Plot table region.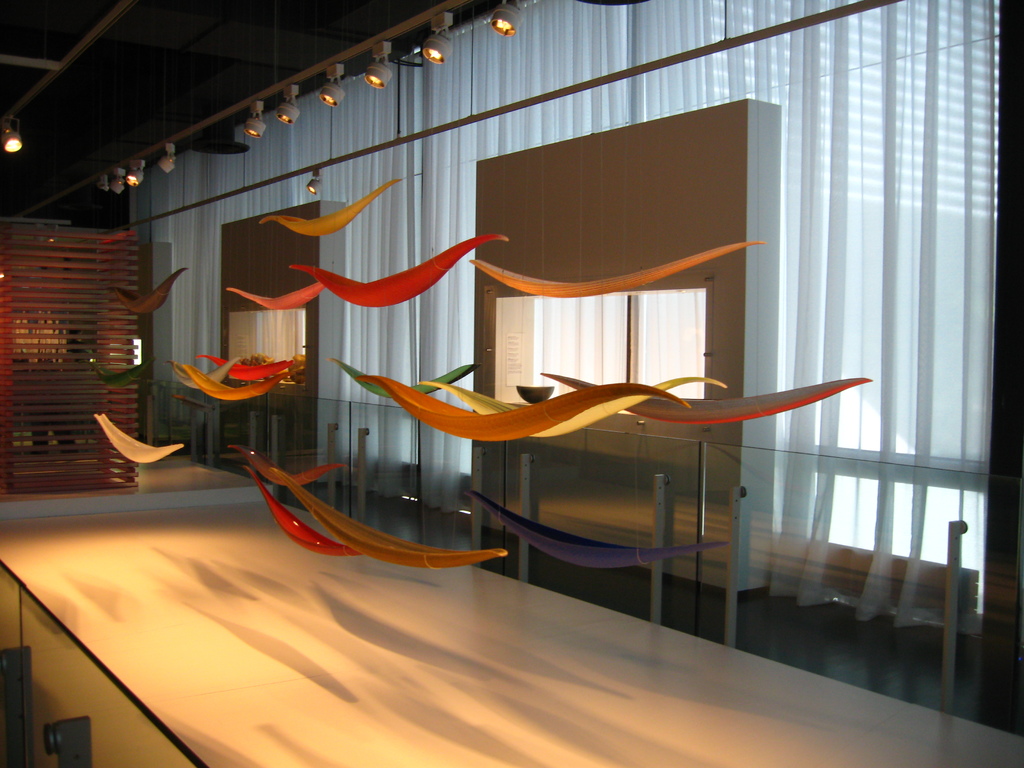
Plotted at left=0, top=518, right=922, bottom=760.
